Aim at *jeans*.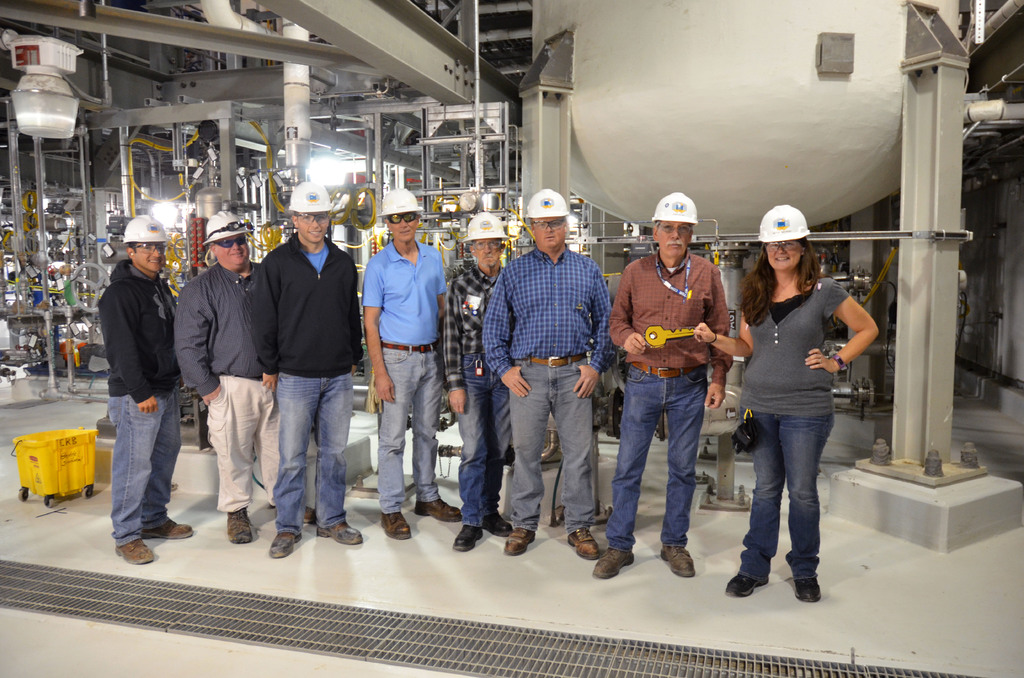
Aimed at Rect(271, 383, 351, 530).
